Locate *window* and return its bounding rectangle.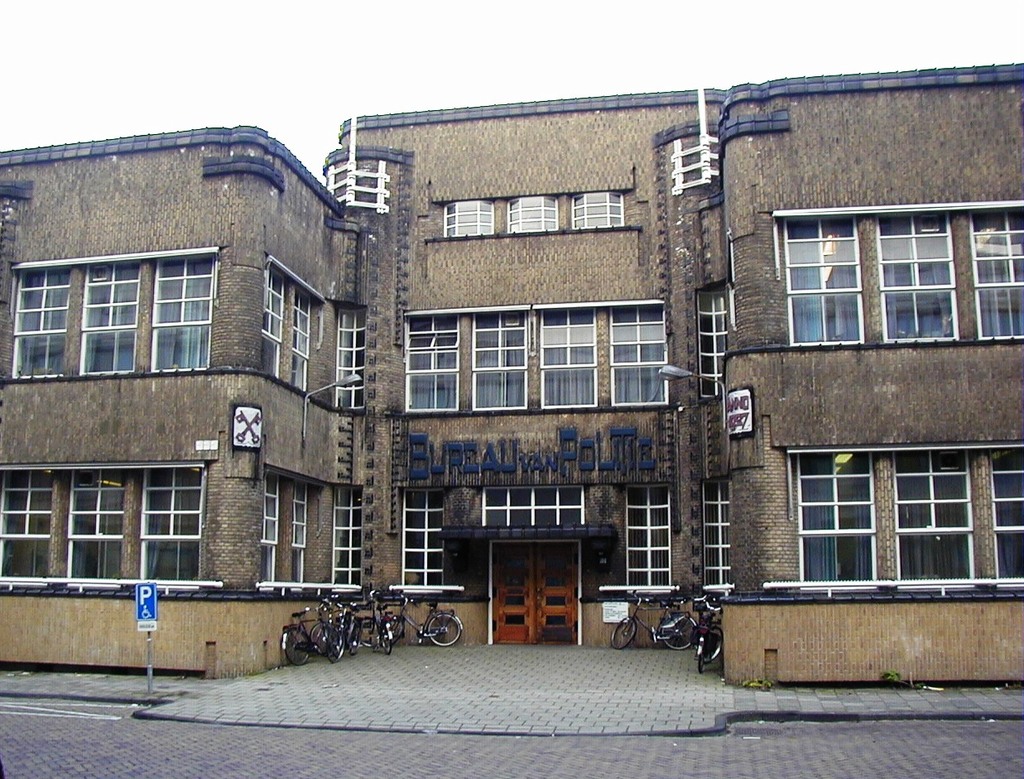
(407,308,463,417).
